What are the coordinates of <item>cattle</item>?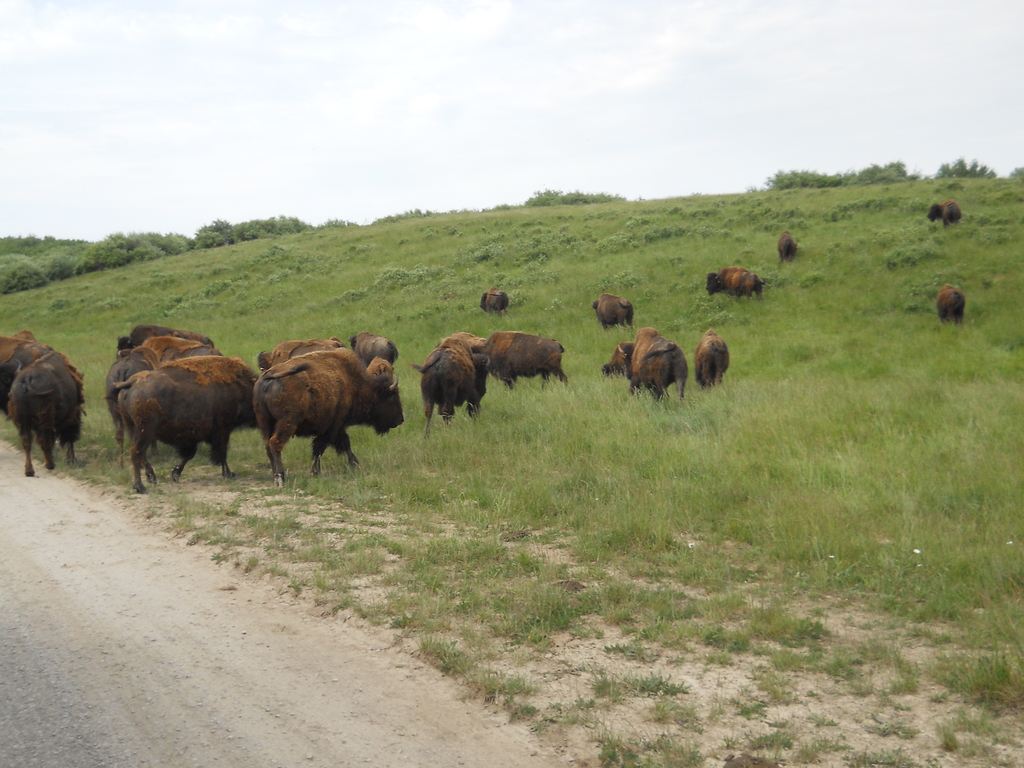
locate(483, 285, 509, 316).
